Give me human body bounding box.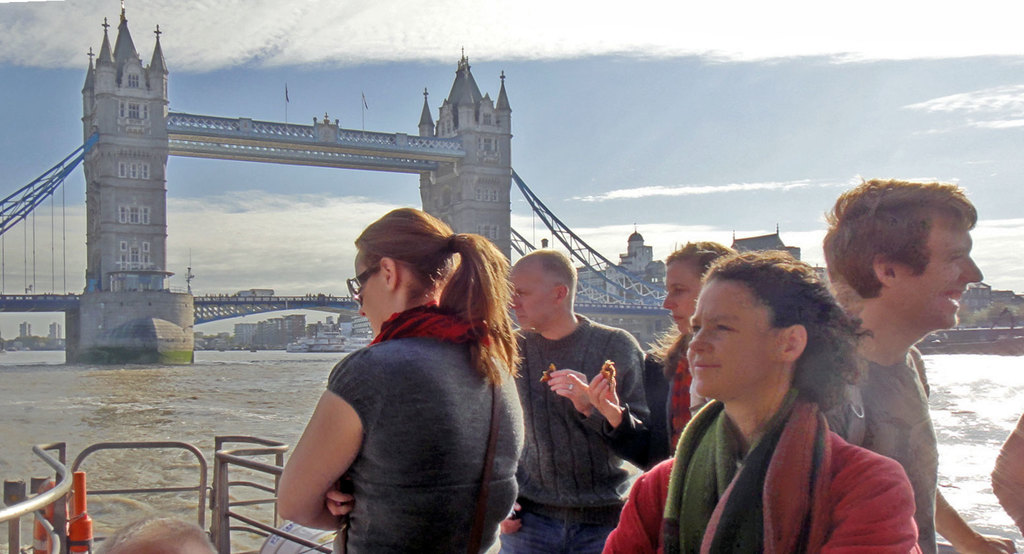
detection(498, 317, 662, 553).
